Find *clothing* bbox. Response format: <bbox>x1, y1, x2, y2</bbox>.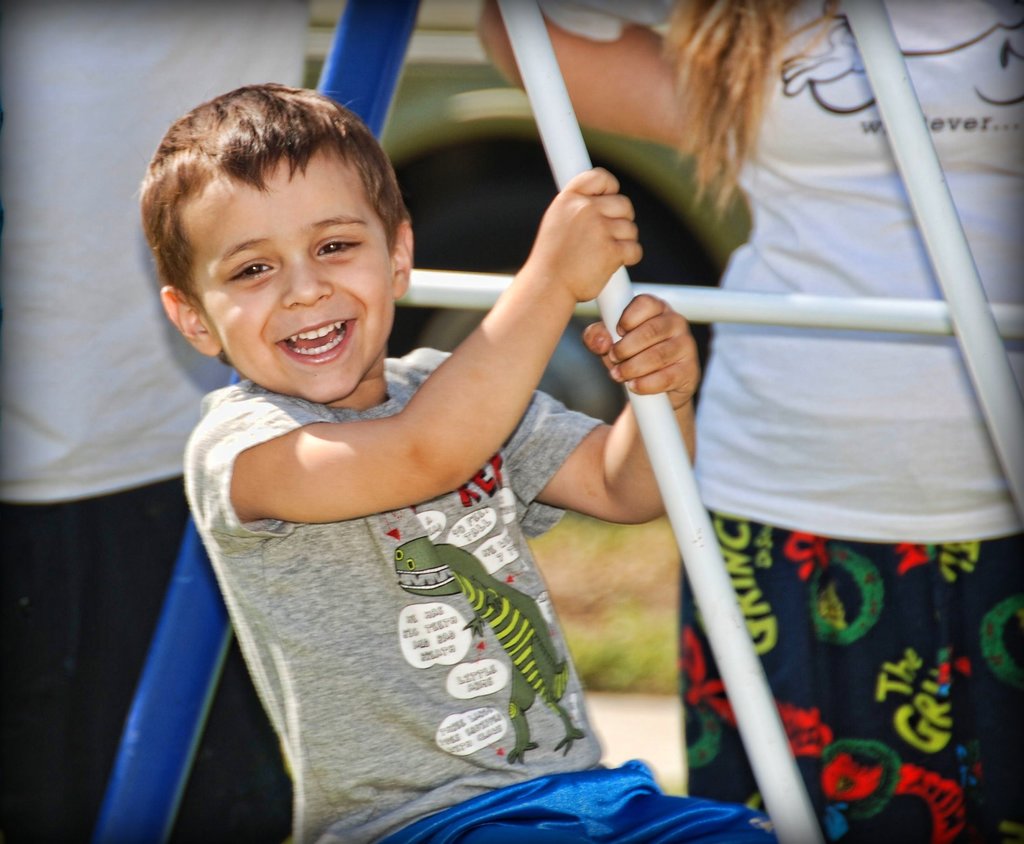
<bbox>175, 342, 764, 843</bbox>.
